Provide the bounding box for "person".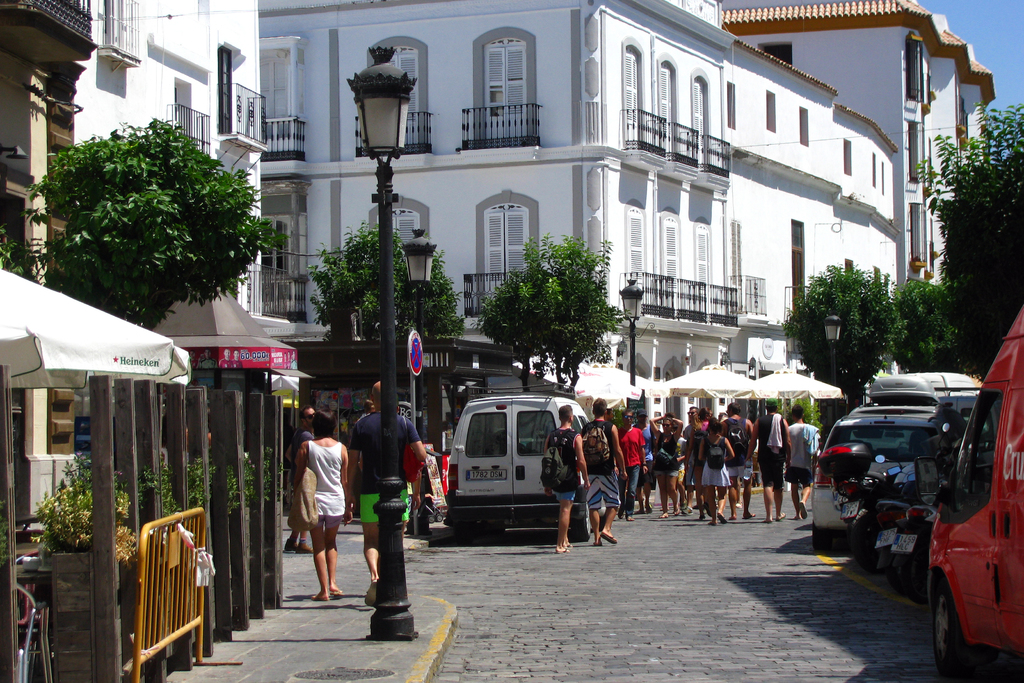
select_region(700, 418, 735, 525).
